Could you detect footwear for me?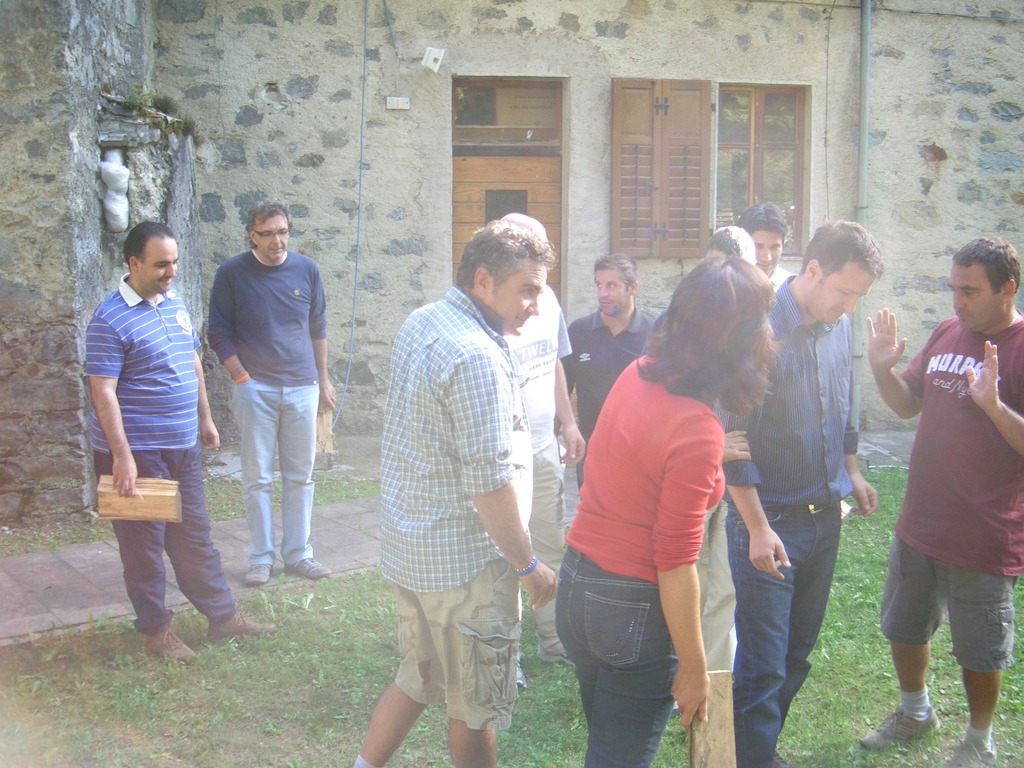
Detection result: [left=283, top=556, right=330, bottom=578].
